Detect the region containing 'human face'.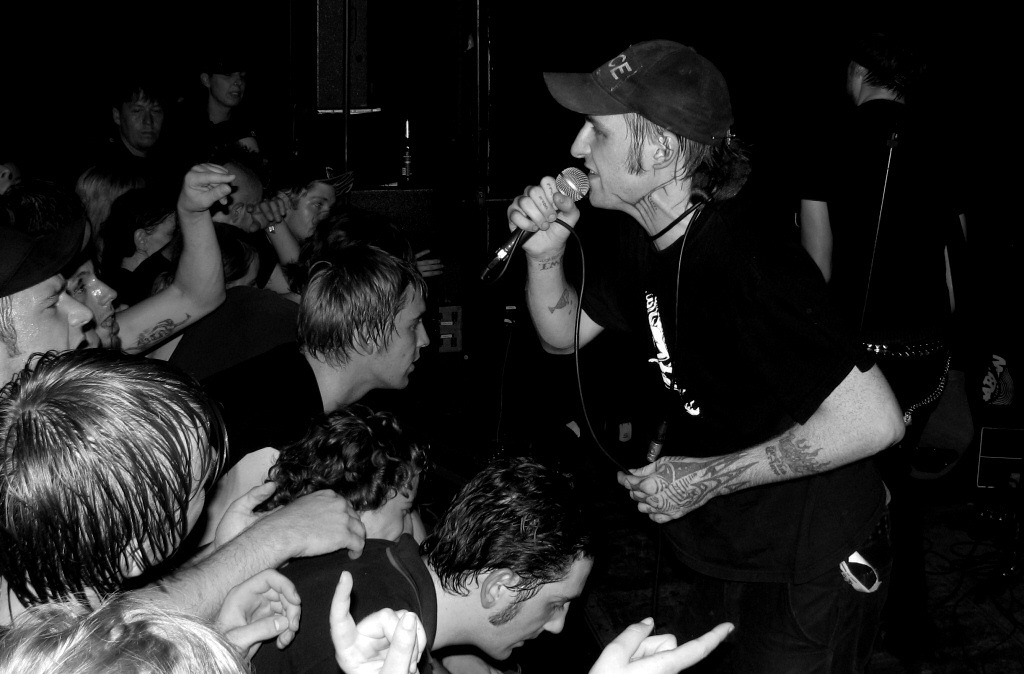
bbox=(120, 91, 164, 148).
